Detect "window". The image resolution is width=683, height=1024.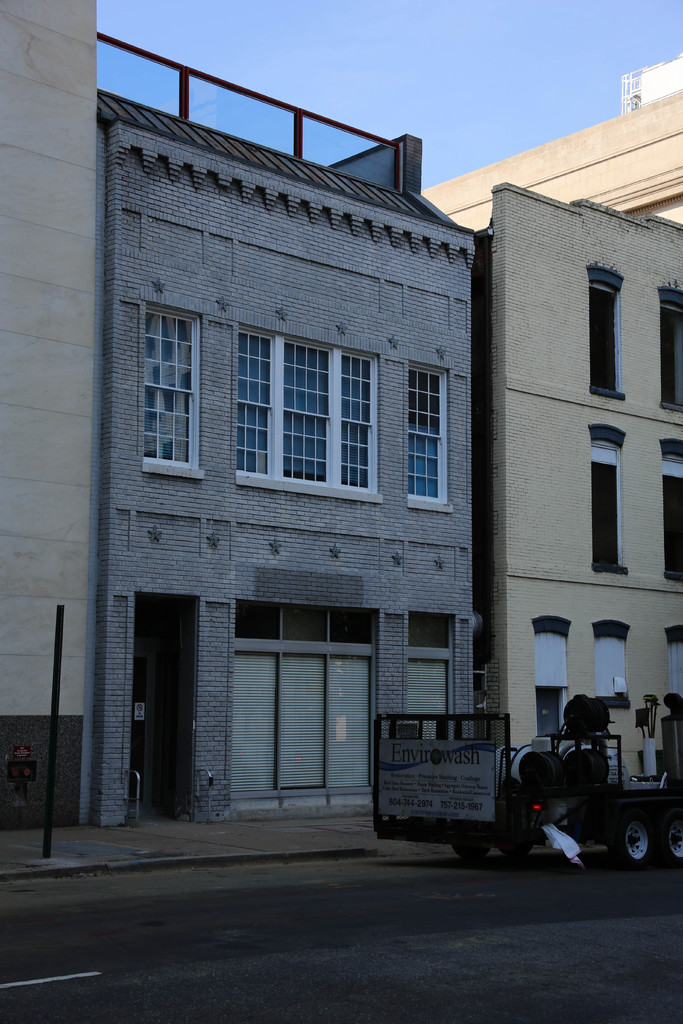
<bbox>145, 303, 202, 464</bbox>.
